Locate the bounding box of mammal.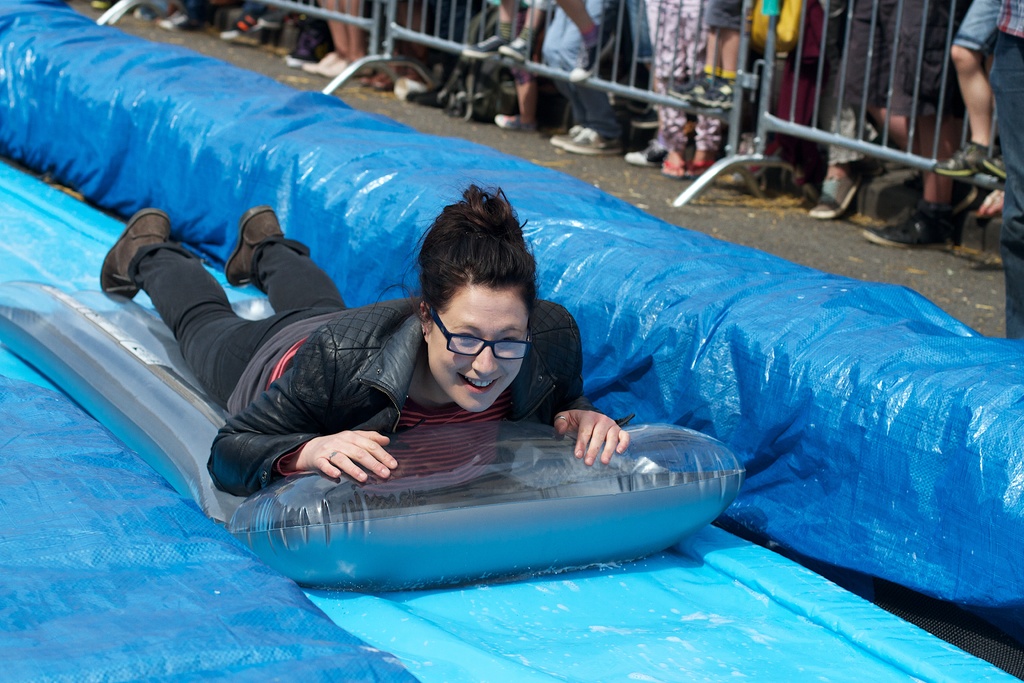
Bounding box: {"x1": 95, "y1": 167, "x2": 634, "y2": 497}.
